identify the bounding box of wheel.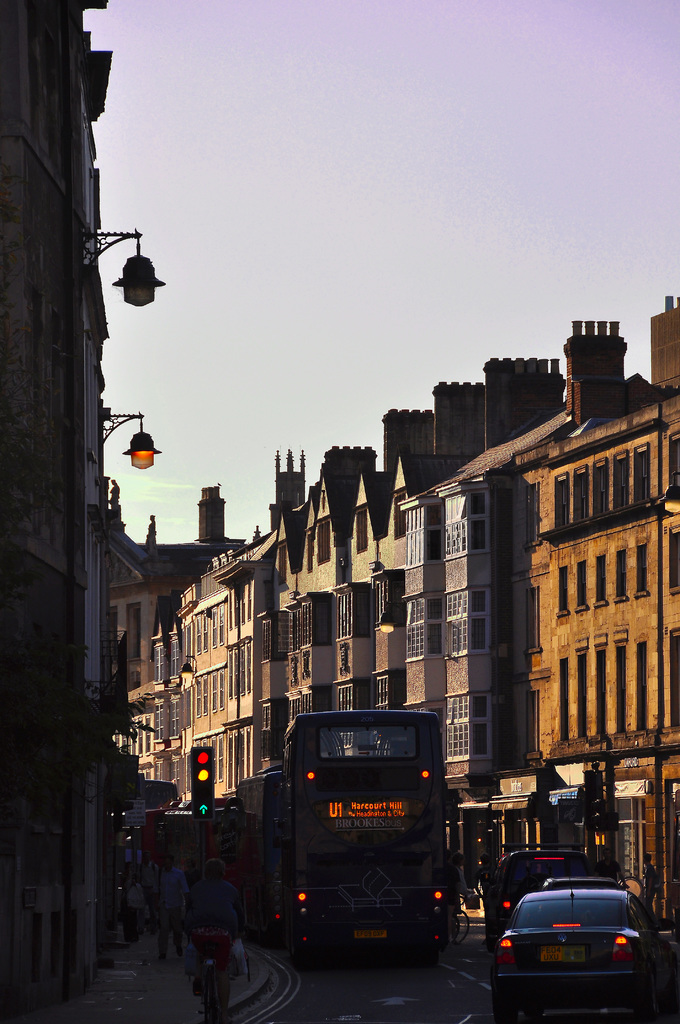
l=448, t=916, r=460, b=942.
